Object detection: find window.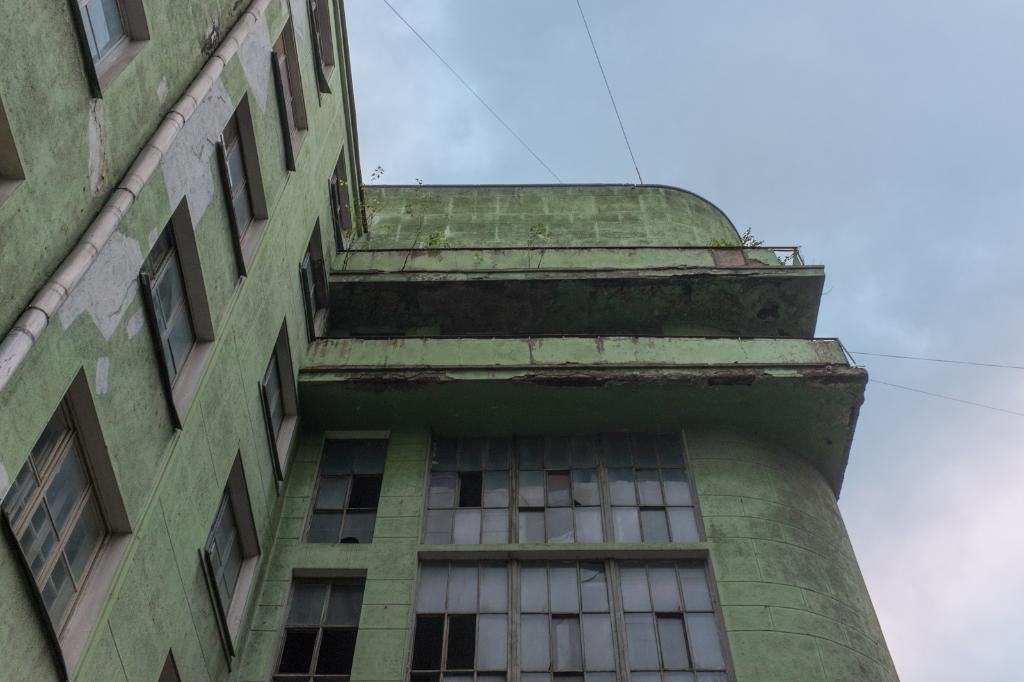
<bbox>220, 114, 255, 243</bbox>.
